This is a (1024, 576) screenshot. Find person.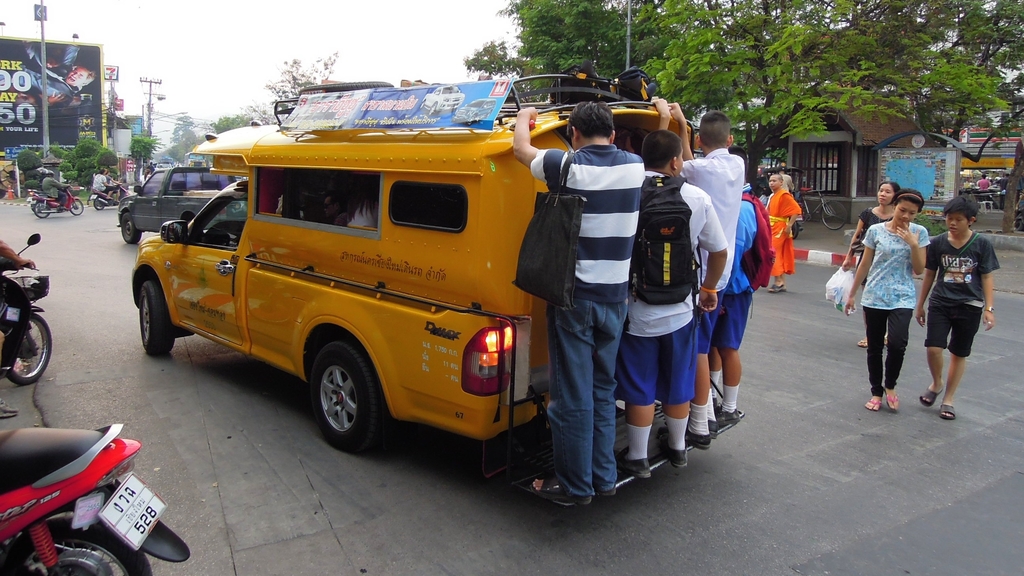
Bounding box: box(506, 104, 646, 504).
